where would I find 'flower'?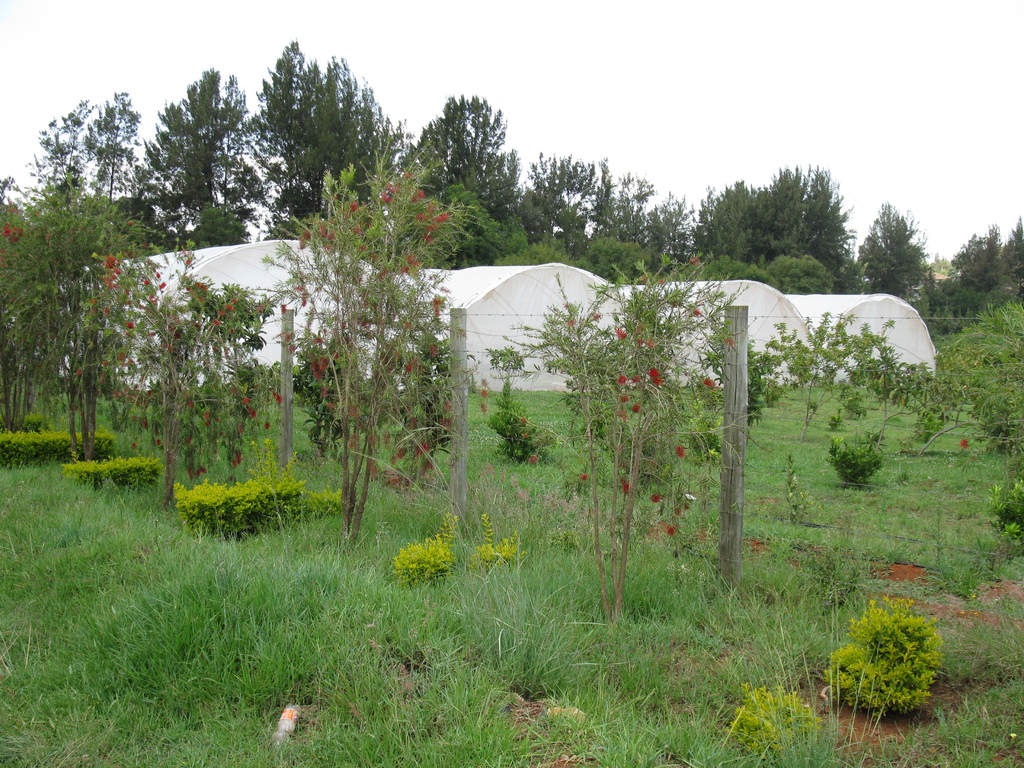
At rect(422, 462, 434, 470).
